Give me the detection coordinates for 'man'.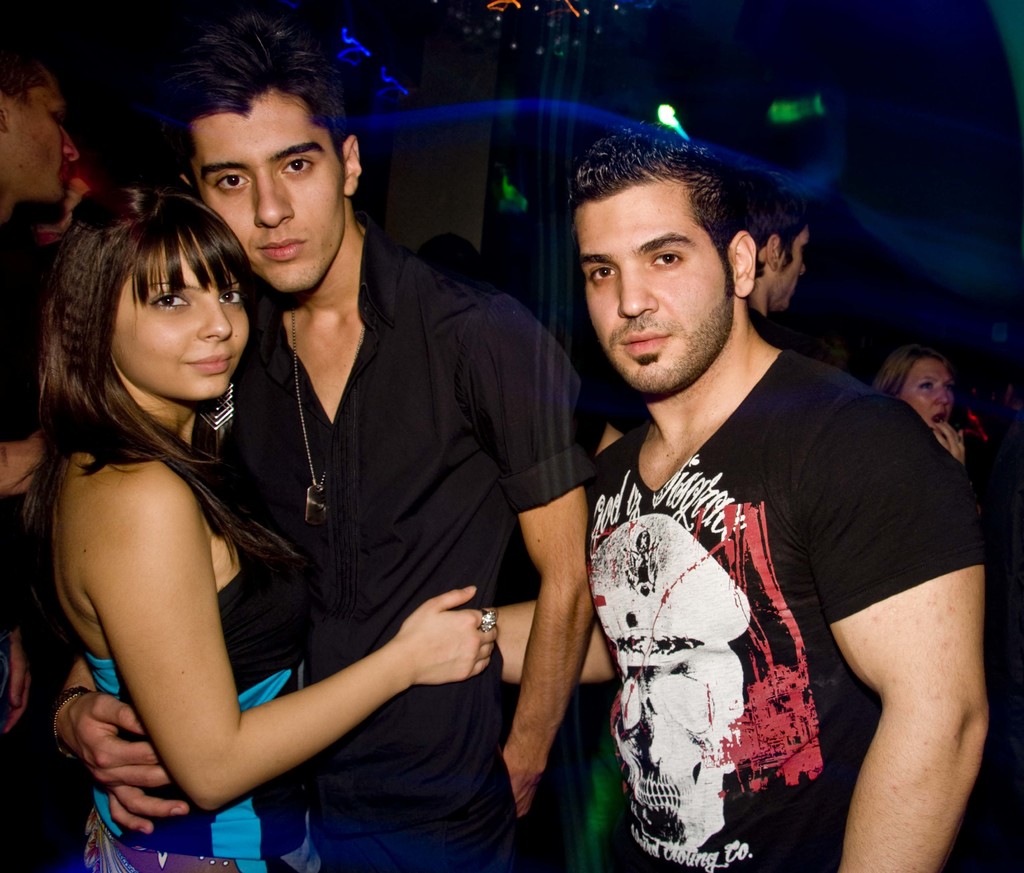
(746,182,809,341).
